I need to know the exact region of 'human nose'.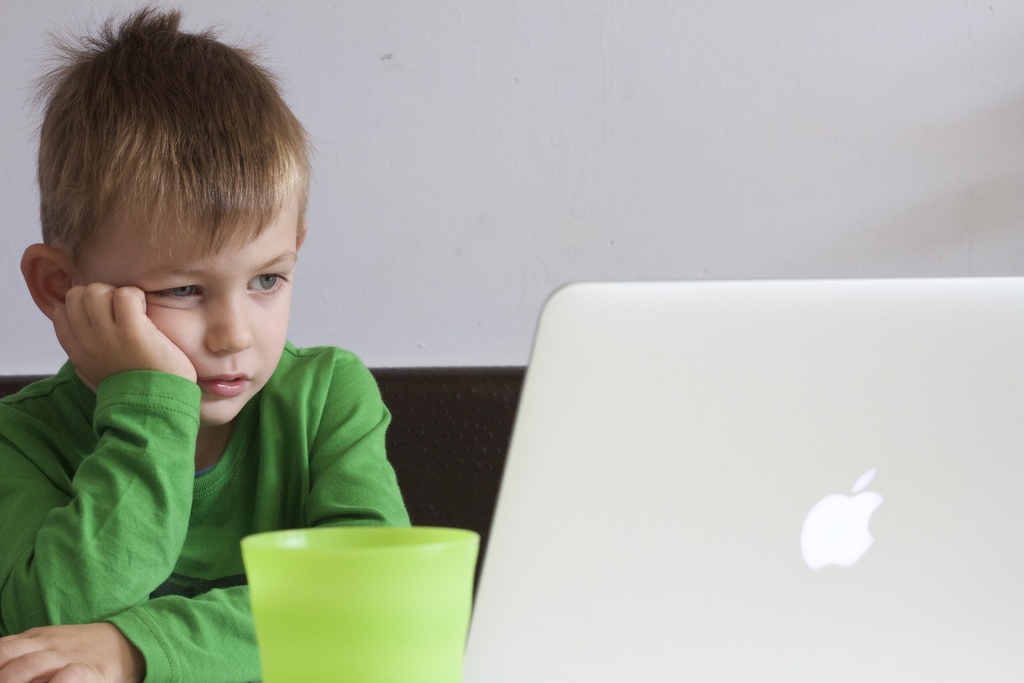
Region: {"left": 200, "top": 284, "right": 253, "bottom": 352}.
